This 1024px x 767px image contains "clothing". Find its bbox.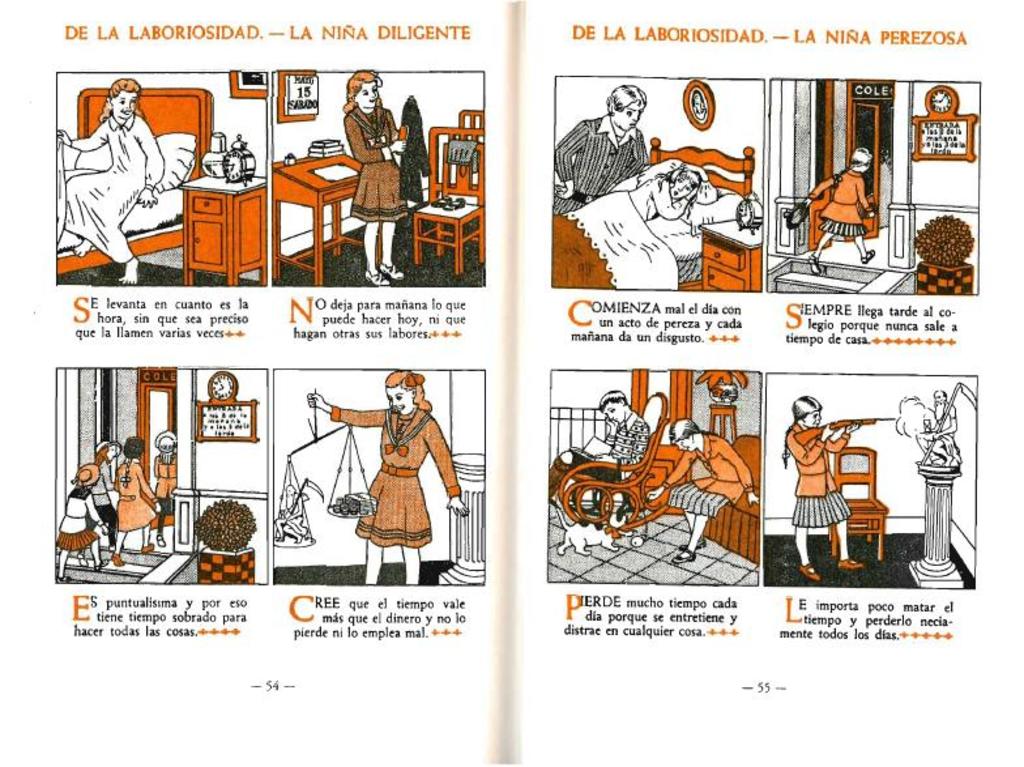
left=784, top=423, right=857, bottom=528.
